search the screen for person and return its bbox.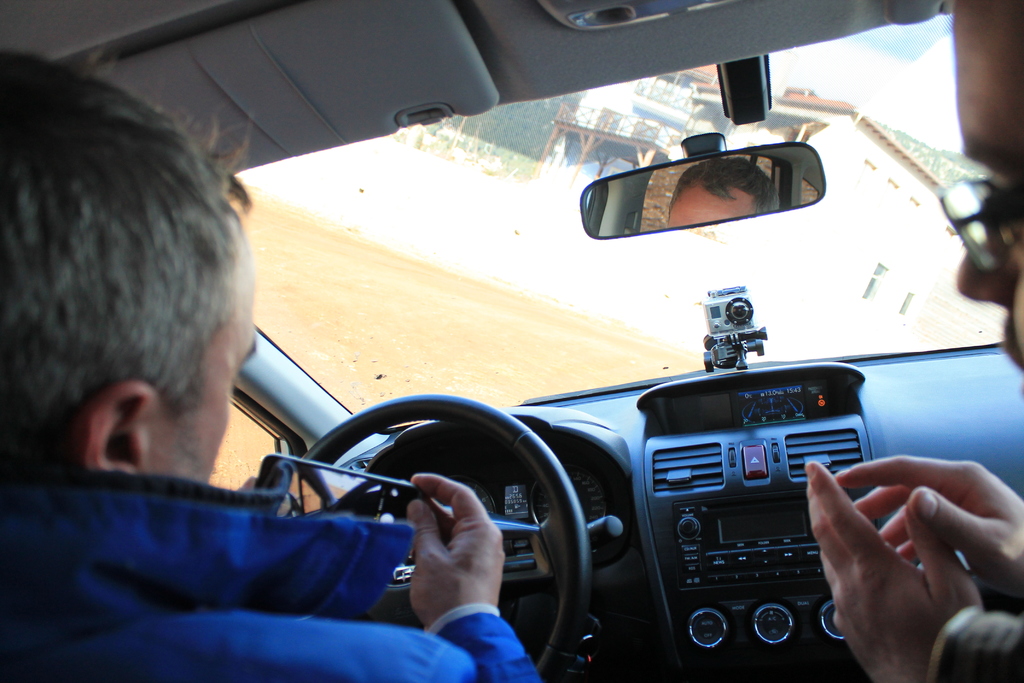
Found: [0,40,545,682].
